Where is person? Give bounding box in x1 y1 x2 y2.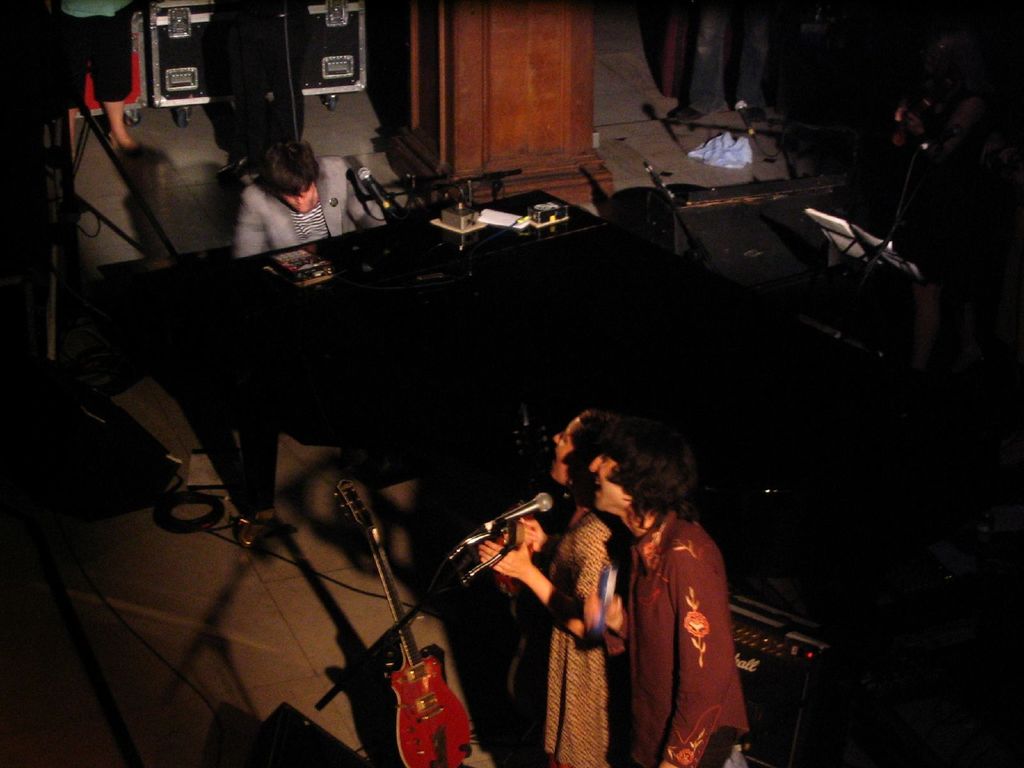
588 413 751 767.
